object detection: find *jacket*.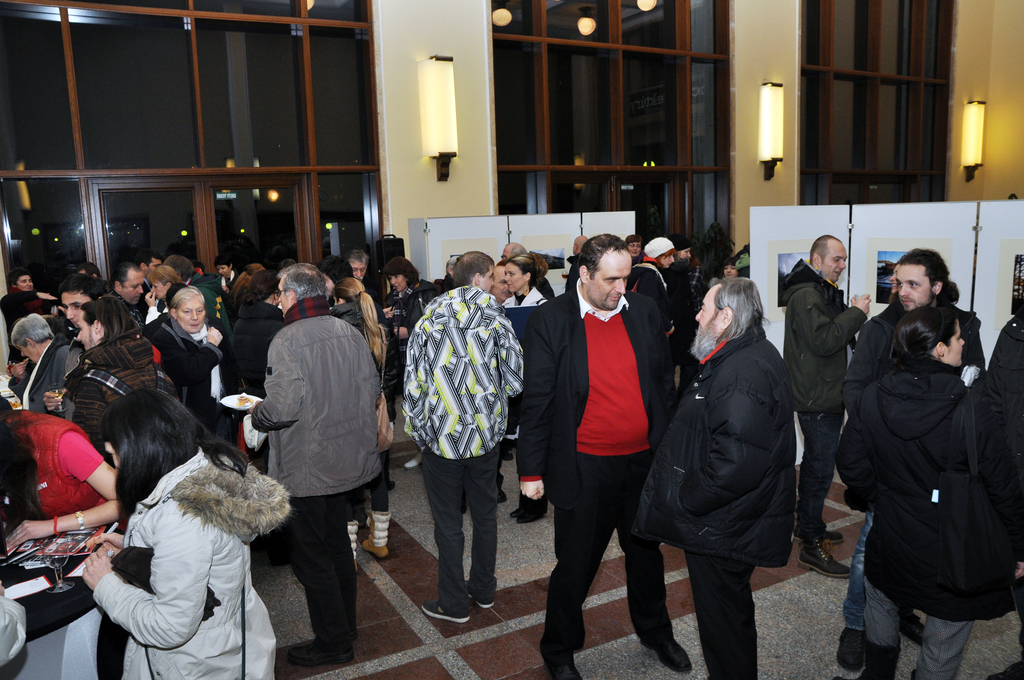
rect(92, 447, 294, 679).
